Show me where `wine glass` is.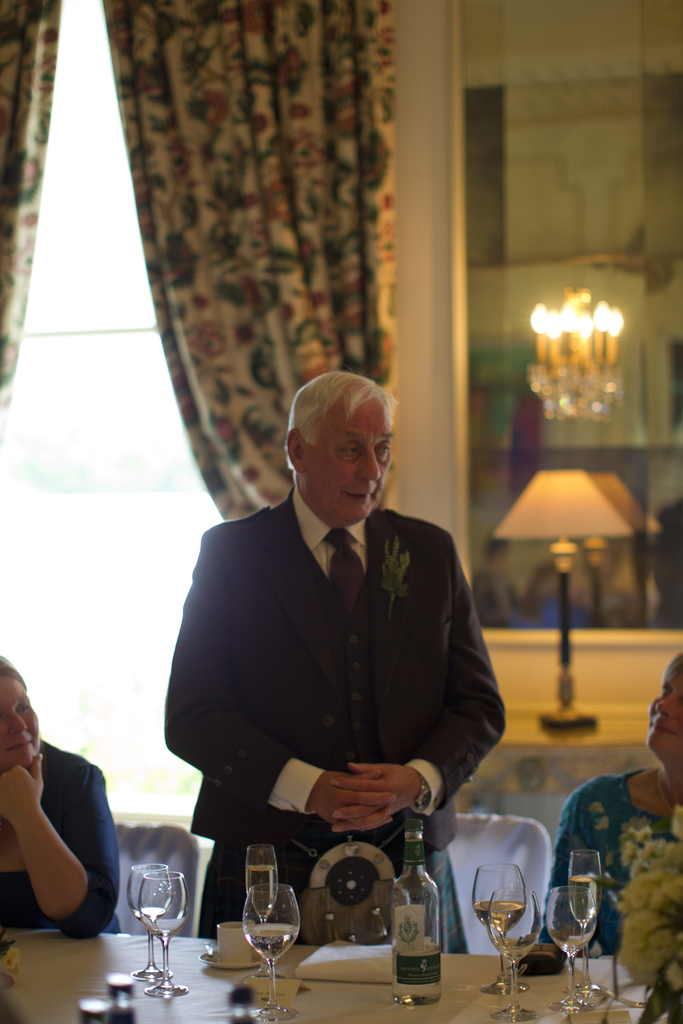
`wine glass` is at rect(247, 846, 282, 937).
